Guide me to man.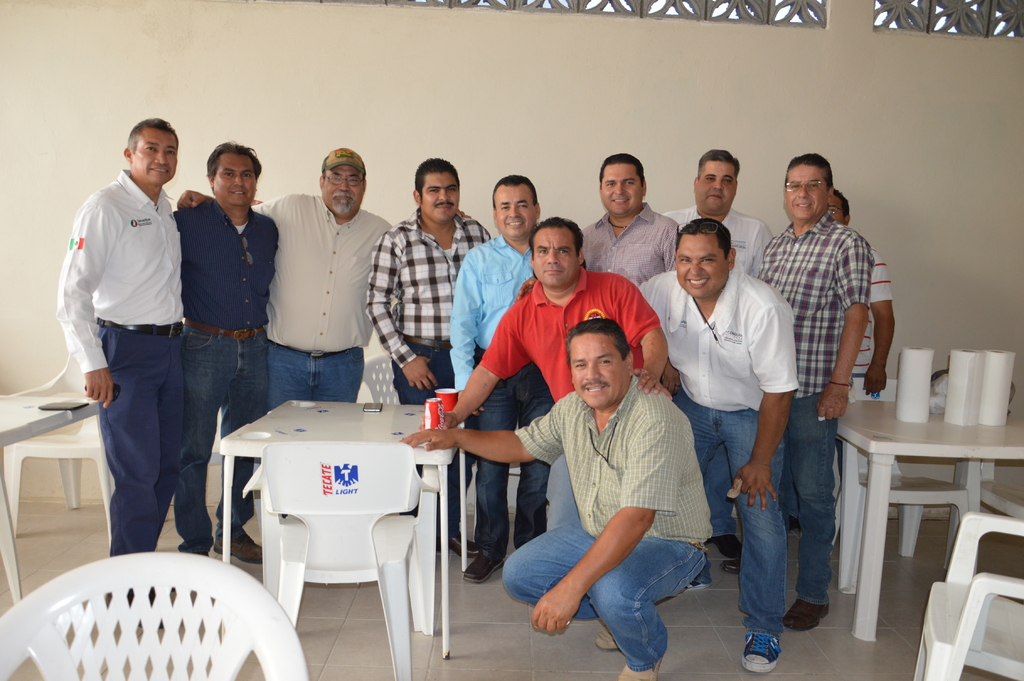
Guidance: (x1=637, y1=218, x2=803, y2=677).
